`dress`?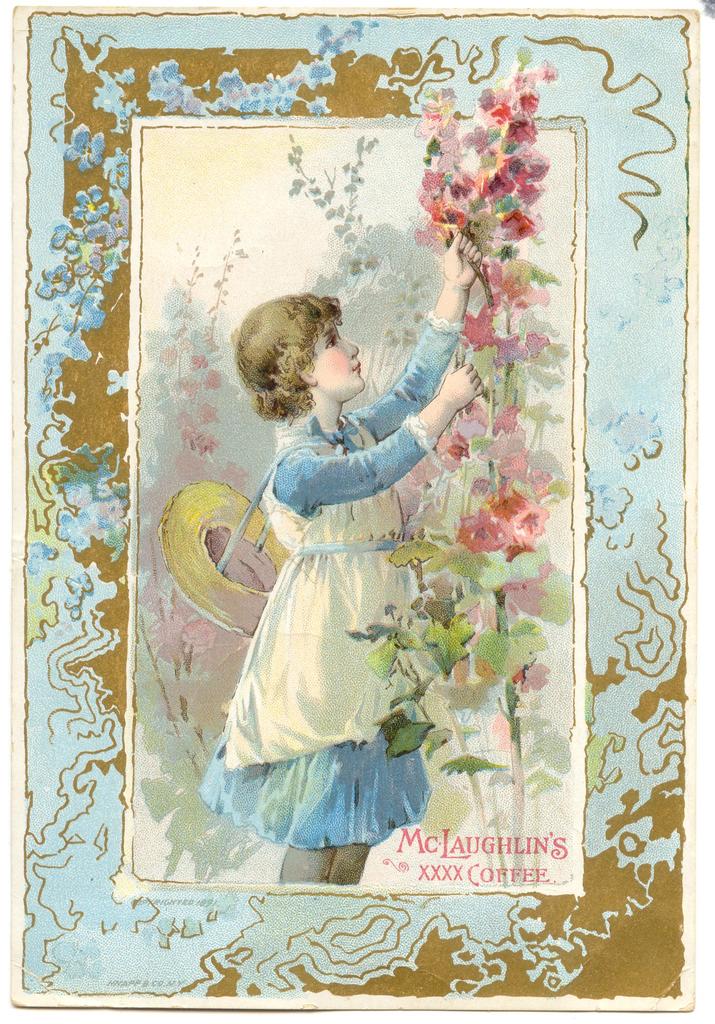
box=[190, 314, 468, 846]
